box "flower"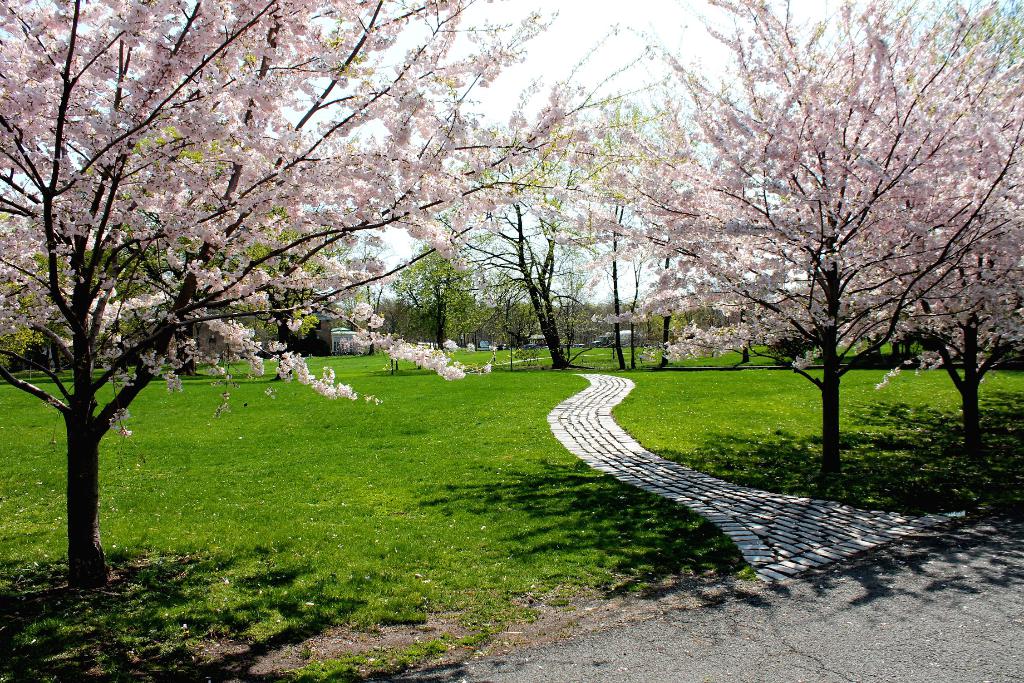
369, 313, 383, 325
